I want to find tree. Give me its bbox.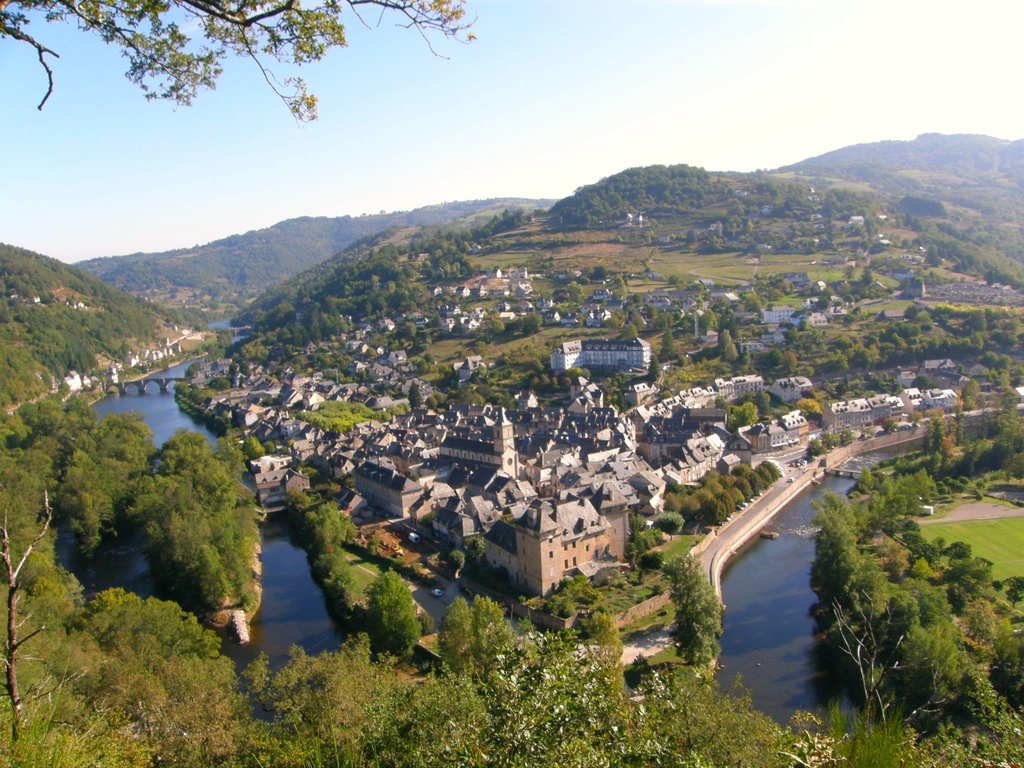
box(798, 442, 834, 460).
